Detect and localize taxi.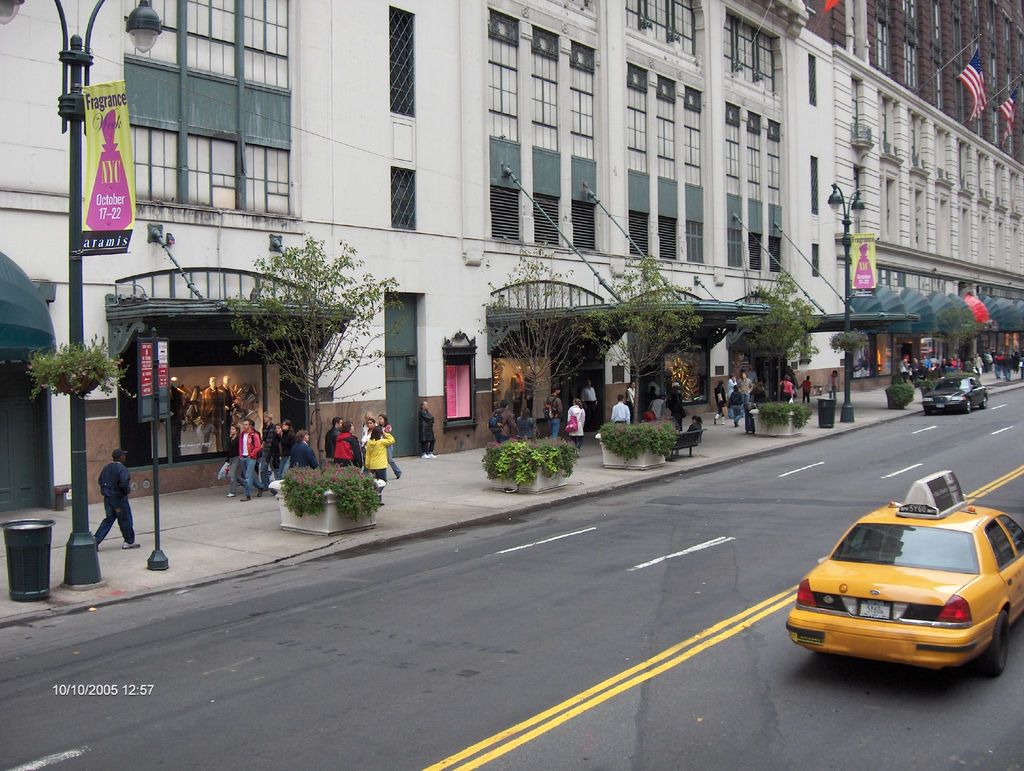
Localized at [804, 487, 1023, 694].
